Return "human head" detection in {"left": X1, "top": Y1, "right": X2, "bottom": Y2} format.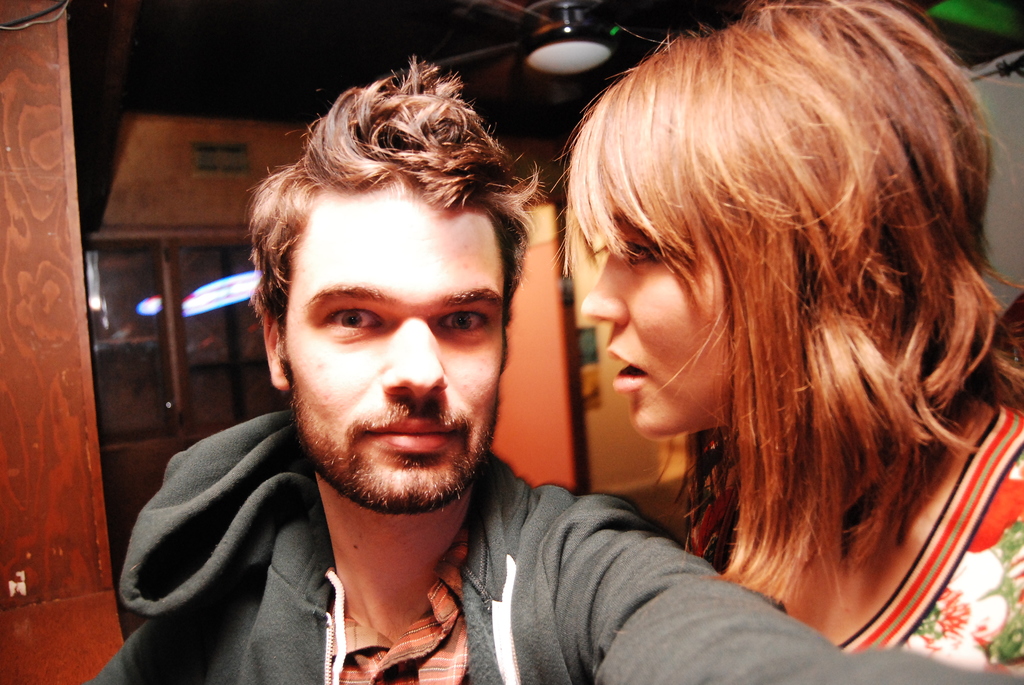
{"left": 250, "top": 80, "right": 528, "bottom": 498}.
